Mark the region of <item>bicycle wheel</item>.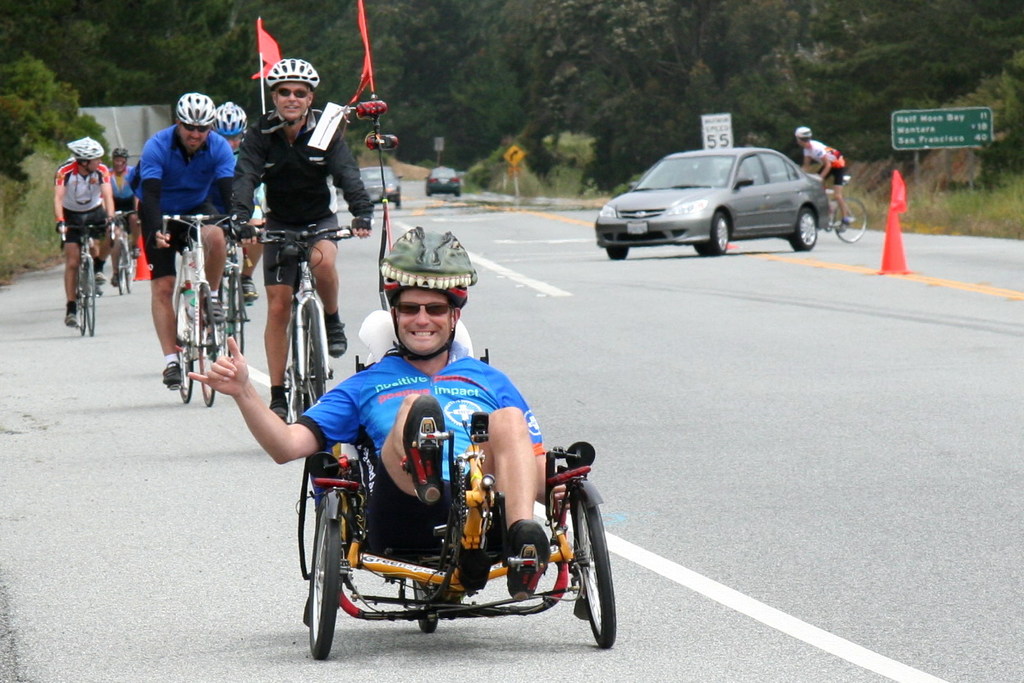
Region: <box>169,295,190,401</box>.
